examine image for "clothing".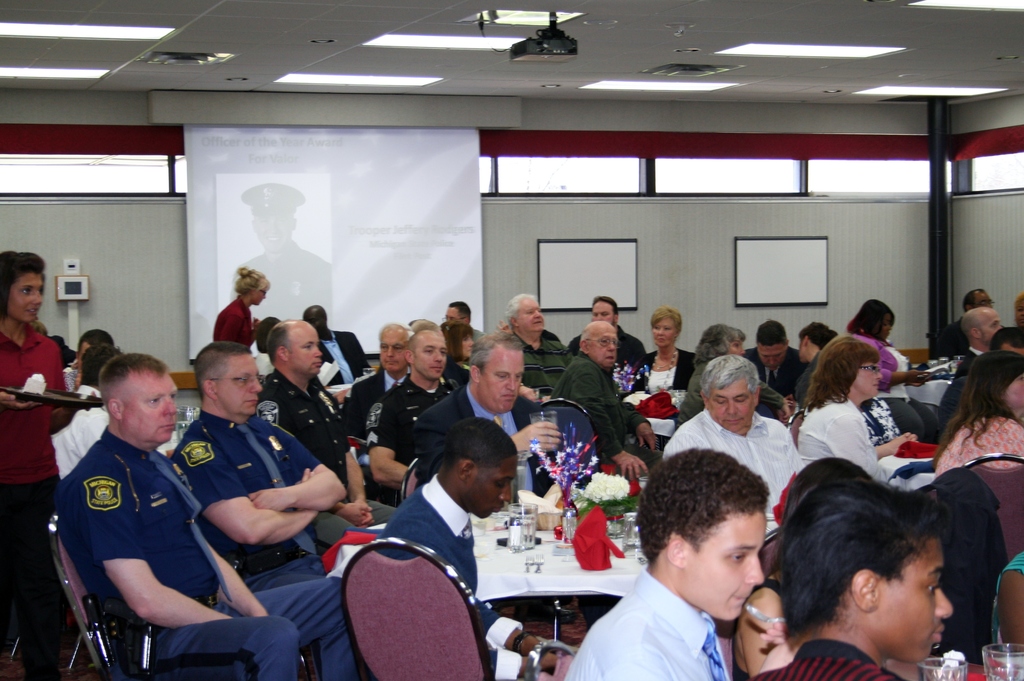
Examination result: [x1=637, y1=349, x2=698, y2=398].
